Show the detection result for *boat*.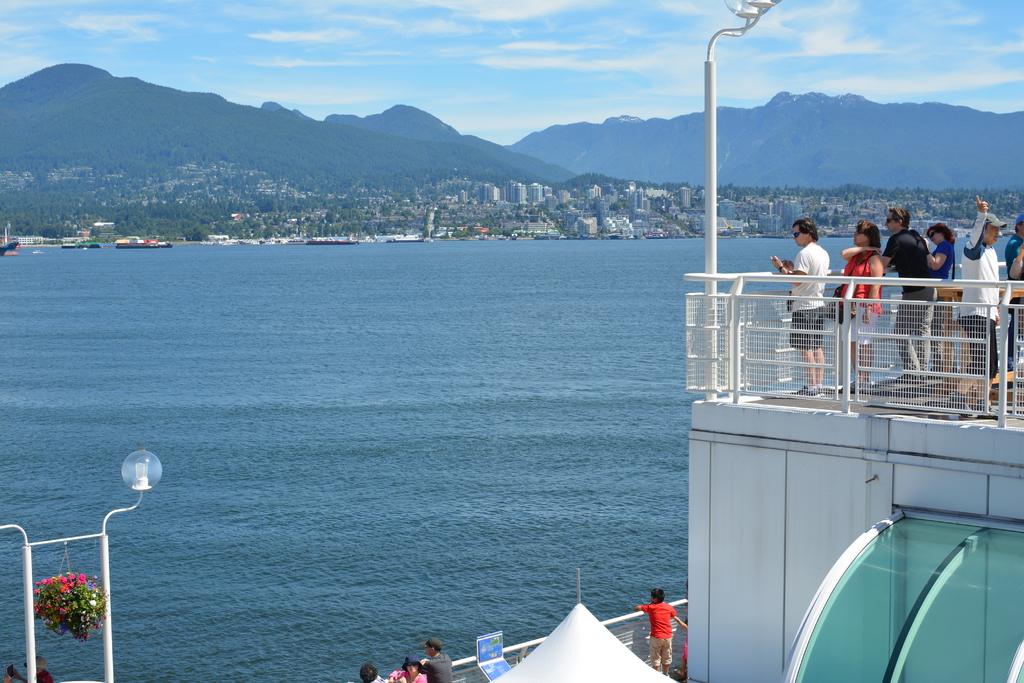
(301,231,358,245).
